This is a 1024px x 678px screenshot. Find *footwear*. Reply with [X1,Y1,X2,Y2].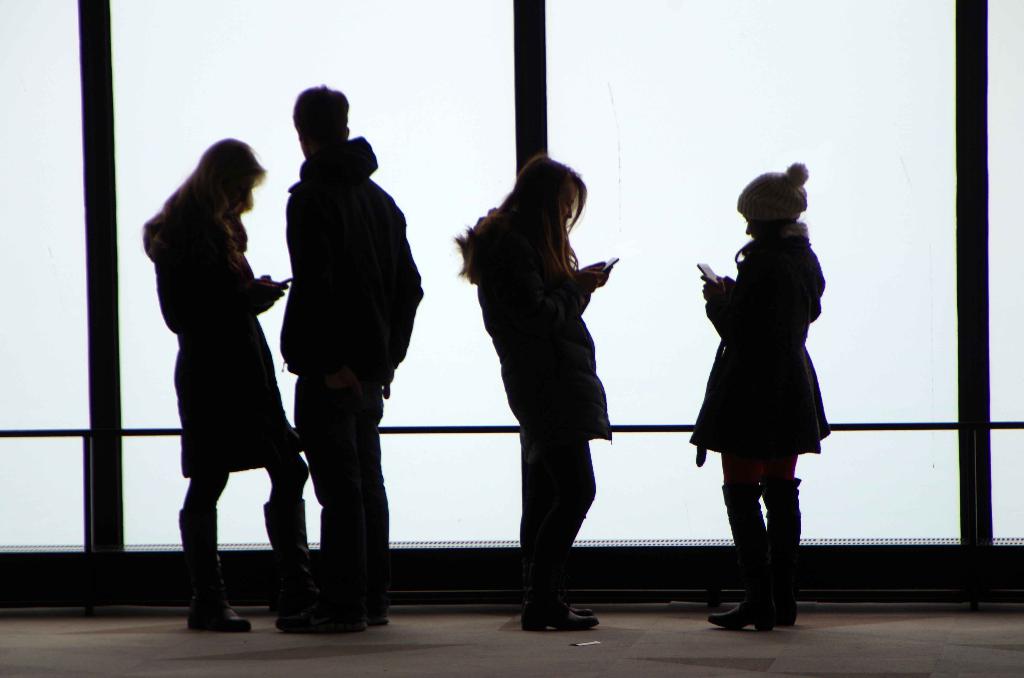
[274,604,369,632].
